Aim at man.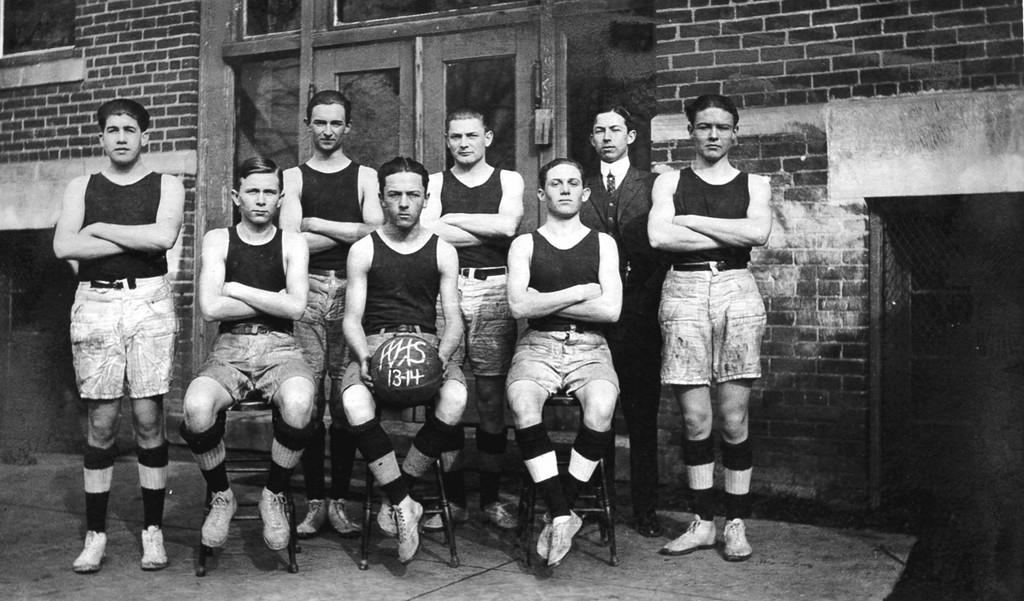
Aimed at (x1=338, y1=158, x2=477, y2=559).
